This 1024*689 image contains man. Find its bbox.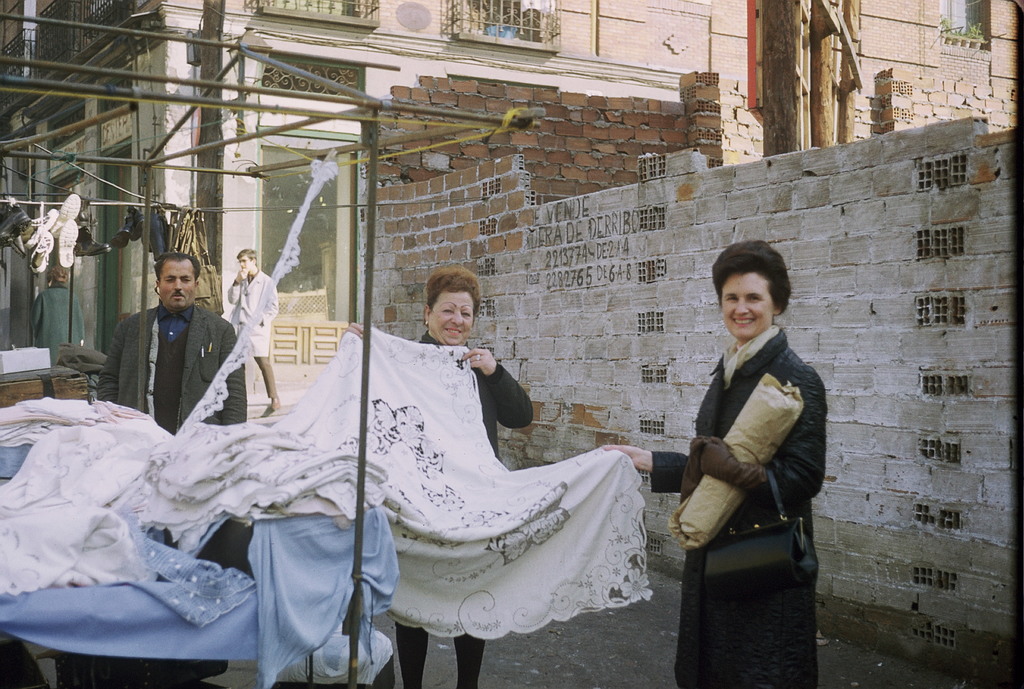
BBox(99, 252, 247, 435).
